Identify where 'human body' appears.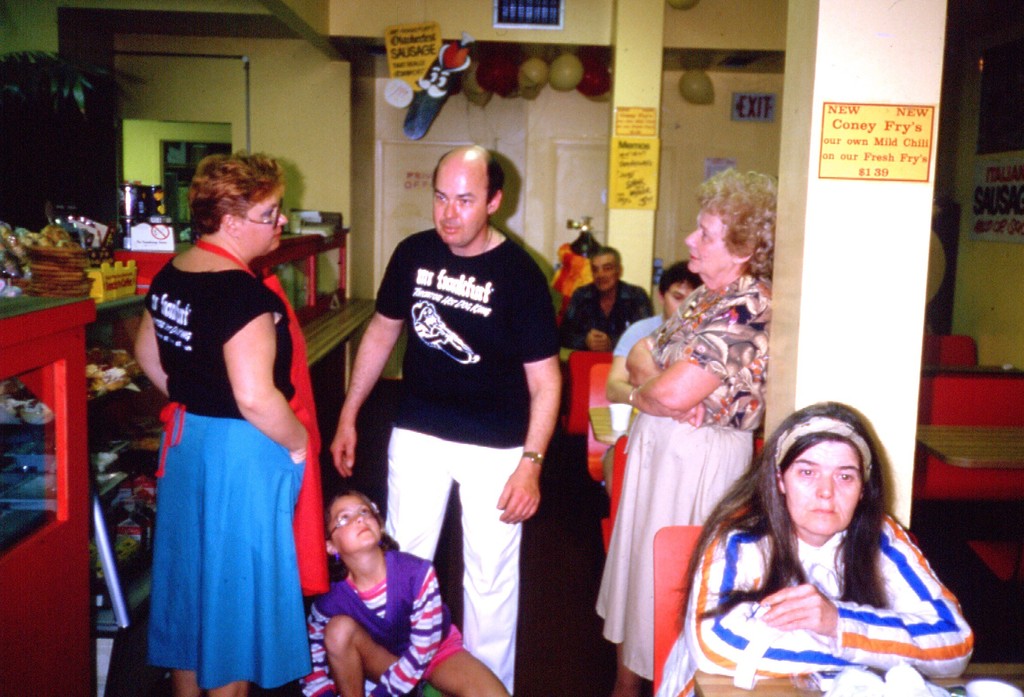
Appears at <region>664, 404, 975, 696</region>.
